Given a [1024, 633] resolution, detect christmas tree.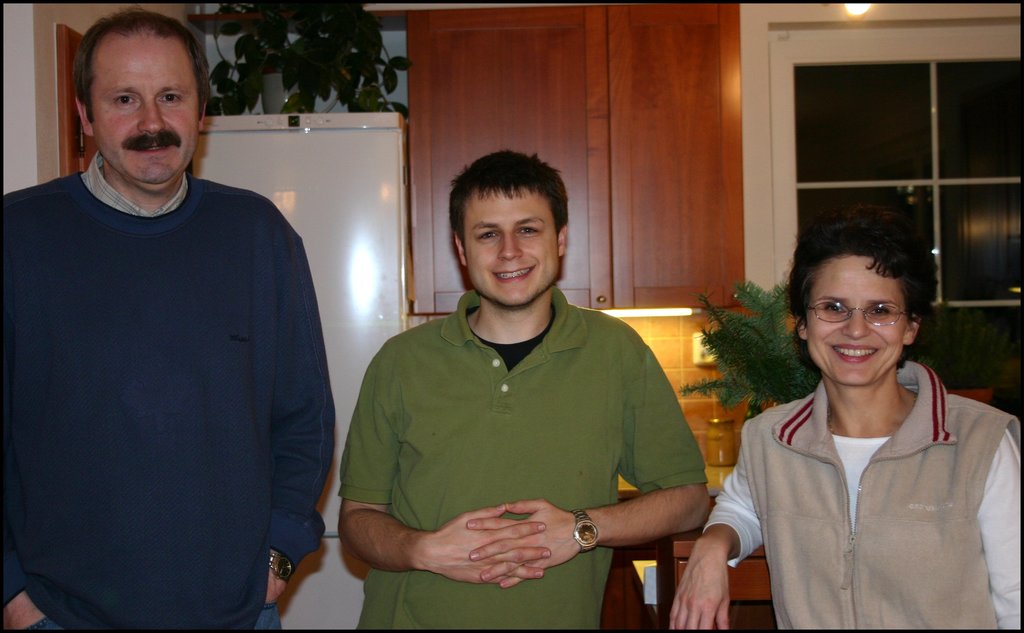
(left=675, top=284, right=836, bottom=452).
